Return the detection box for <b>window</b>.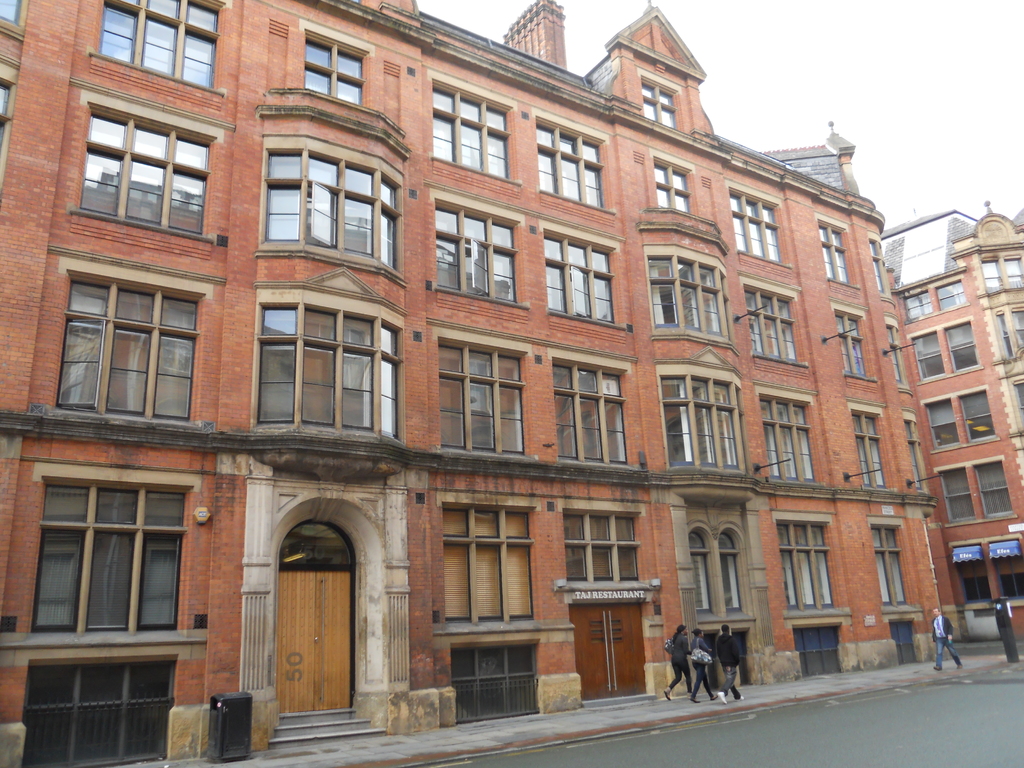
crop(86, 0, 228, 95).
